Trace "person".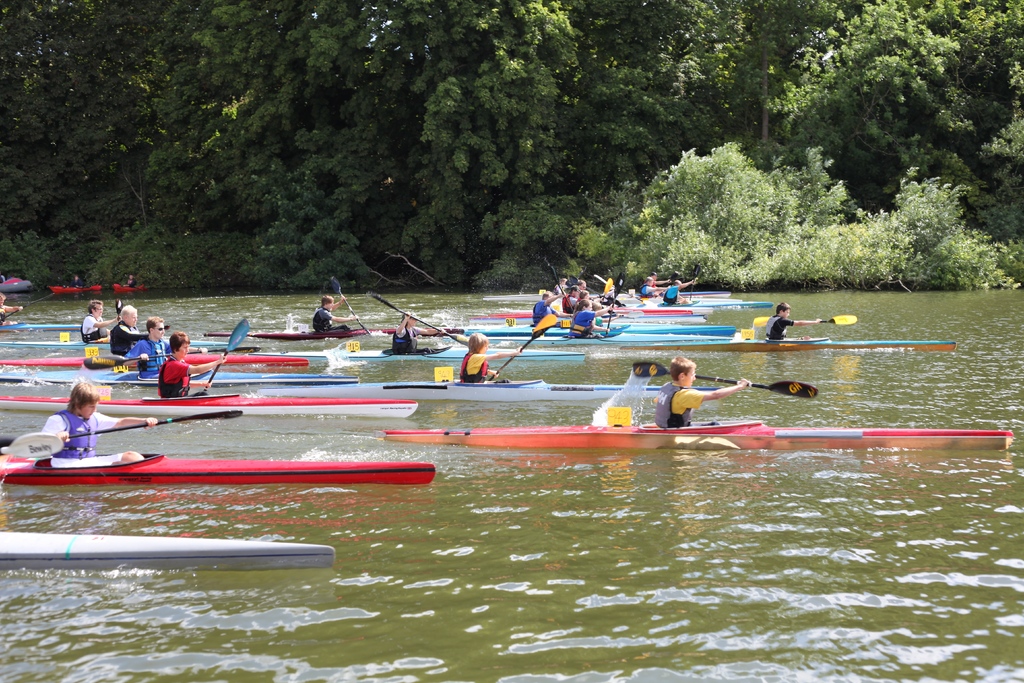
Traced to region(609, 356, 668, 425).
